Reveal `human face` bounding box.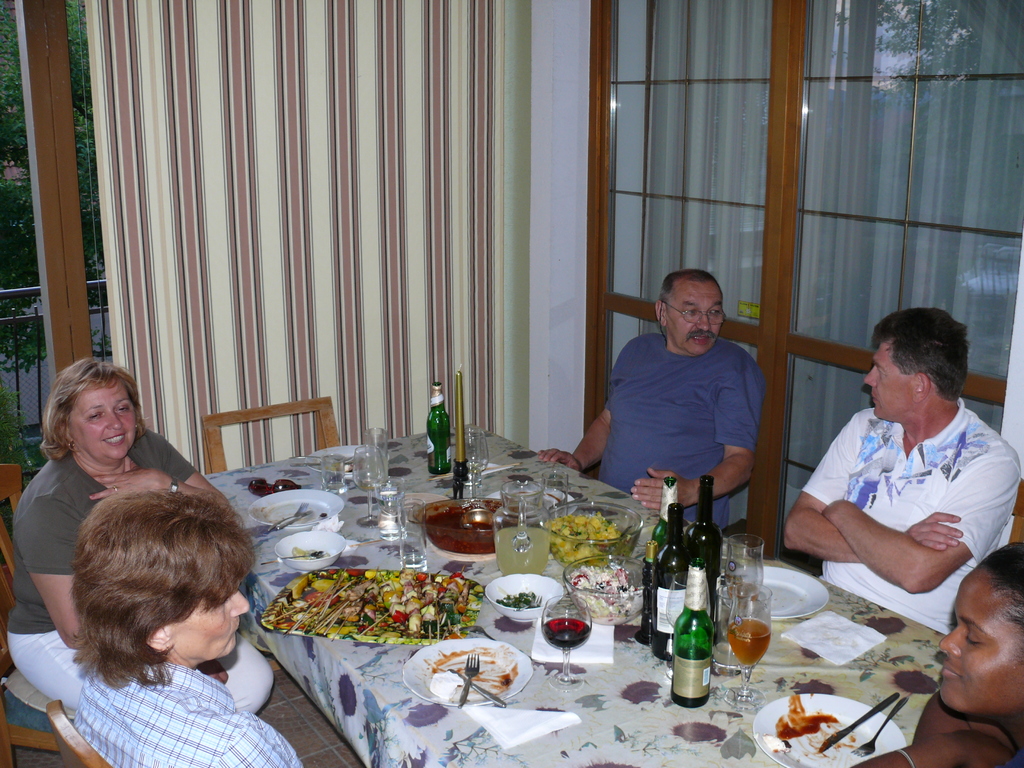
Revealed: select_region(940, 568, 1021, 717).
